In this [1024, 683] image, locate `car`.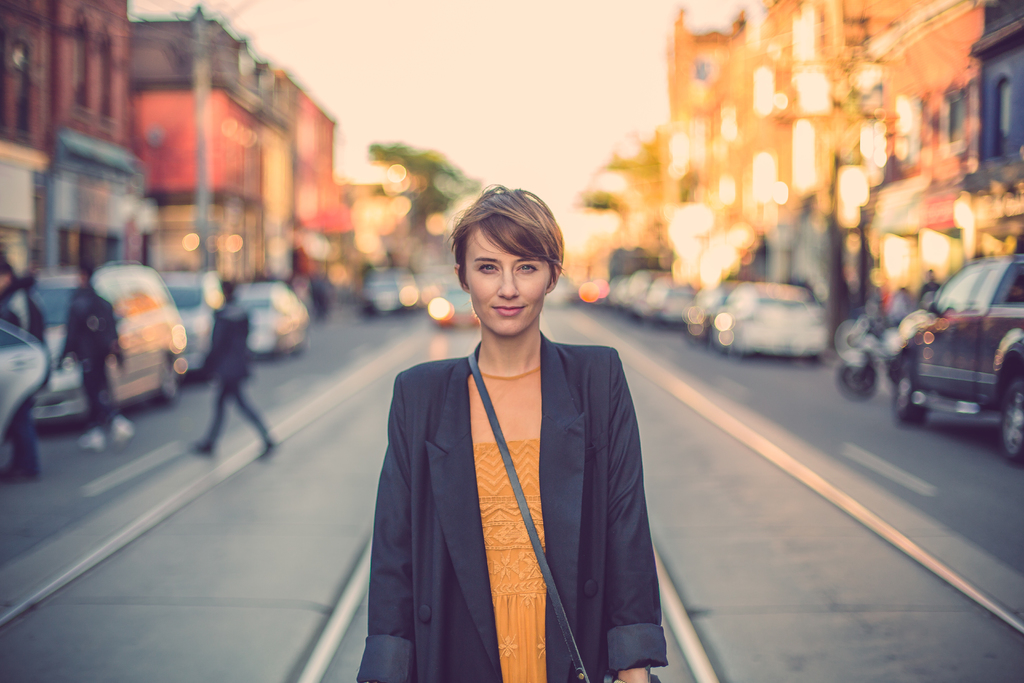
Bounding box: [left=711, top=283, right=840, bottom=362].
